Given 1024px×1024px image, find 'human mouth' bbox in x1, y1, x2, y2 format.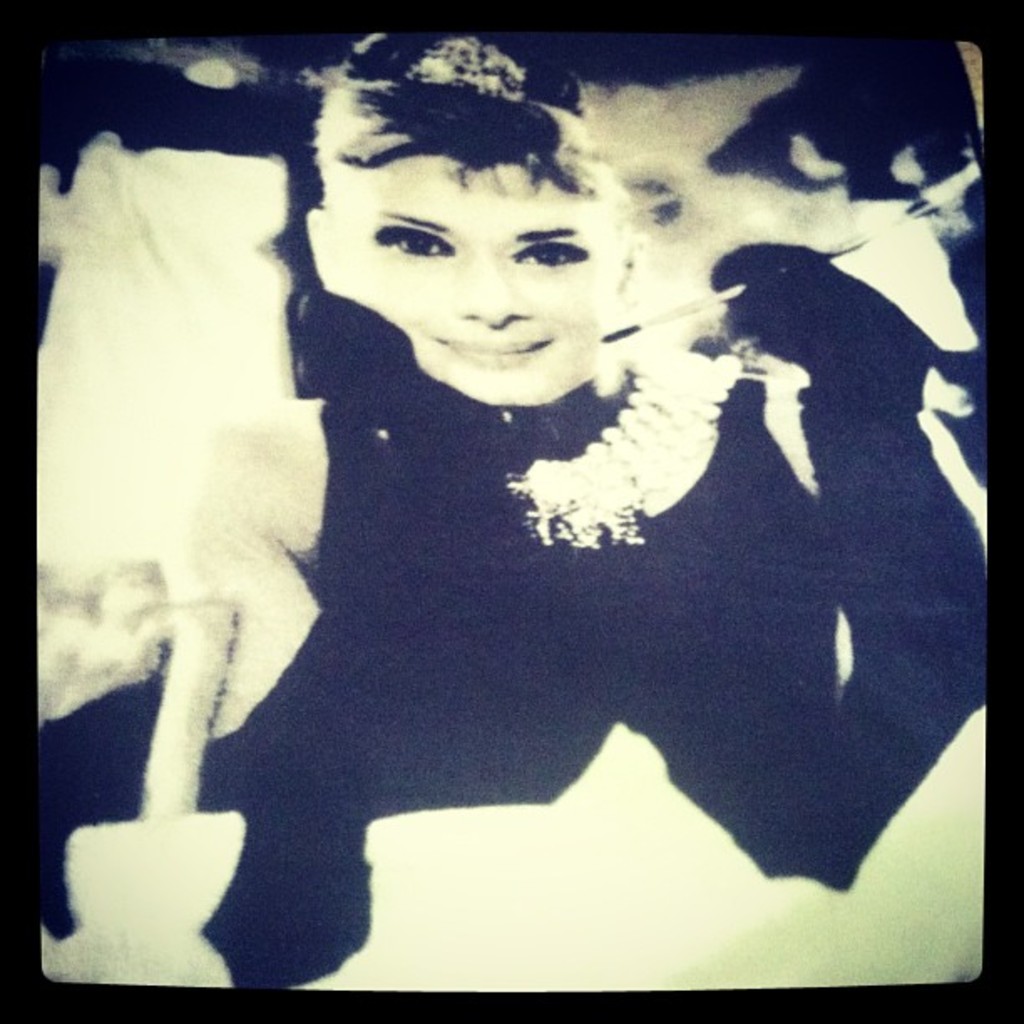
438, 340, 550, 373.
